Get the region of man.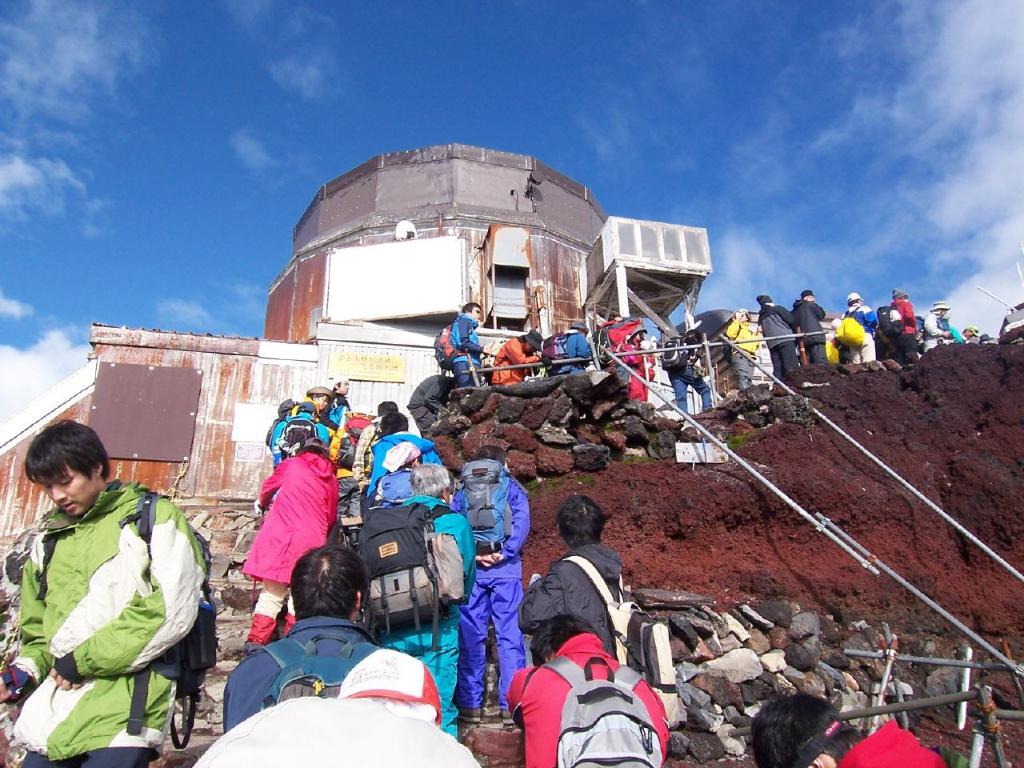
185,643,495,767.
